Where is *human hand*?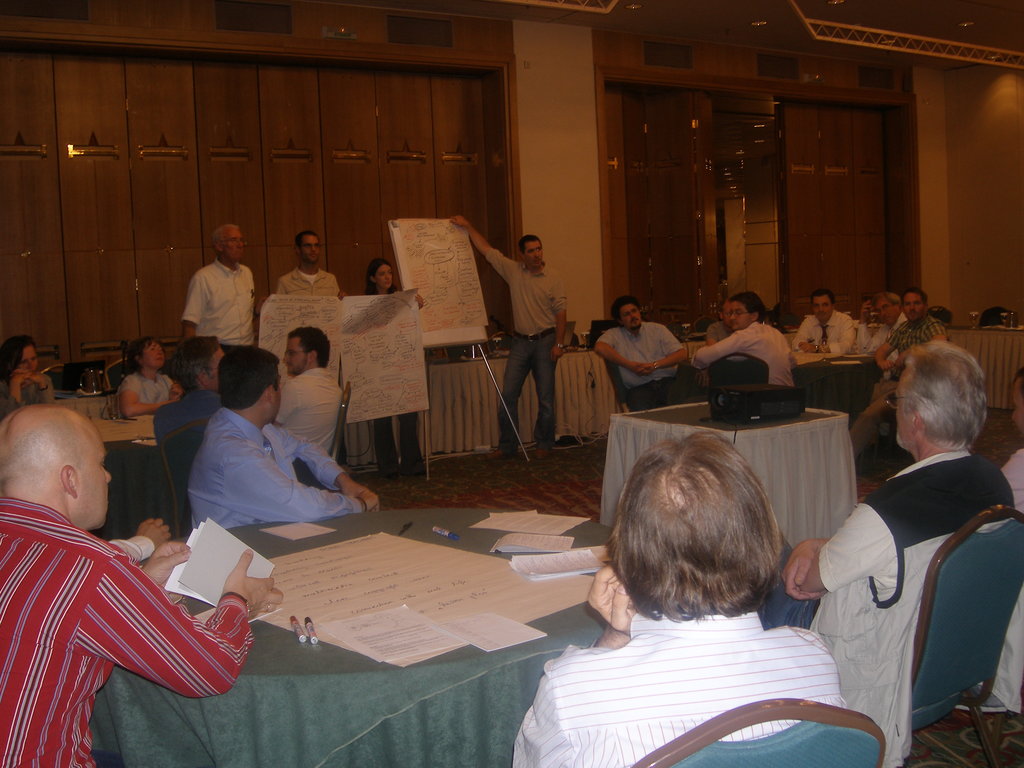
[412, 291, 426, 310].
